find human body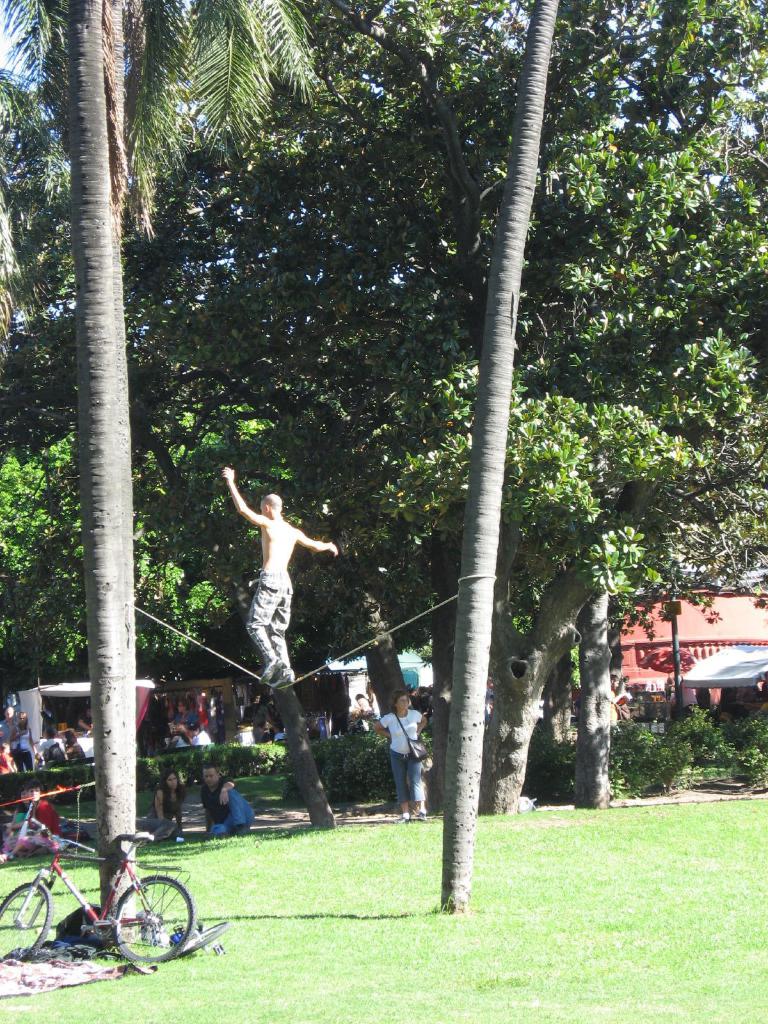
(left=370, top=707, right=431, bottom=822)
